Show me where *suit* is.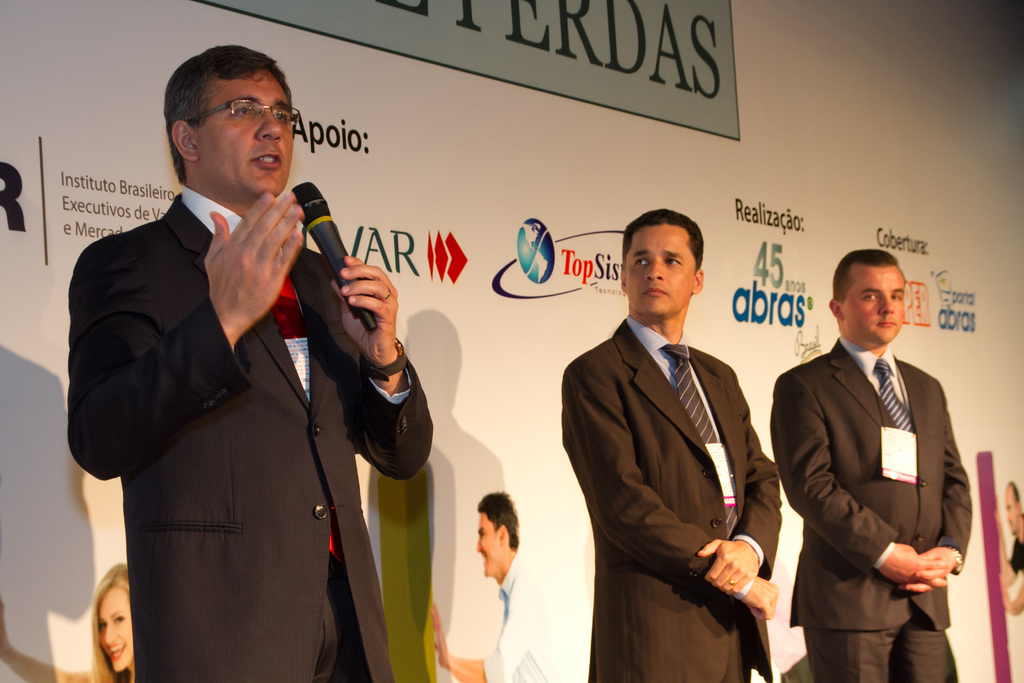
*suit* is at 559:322:783:682.
